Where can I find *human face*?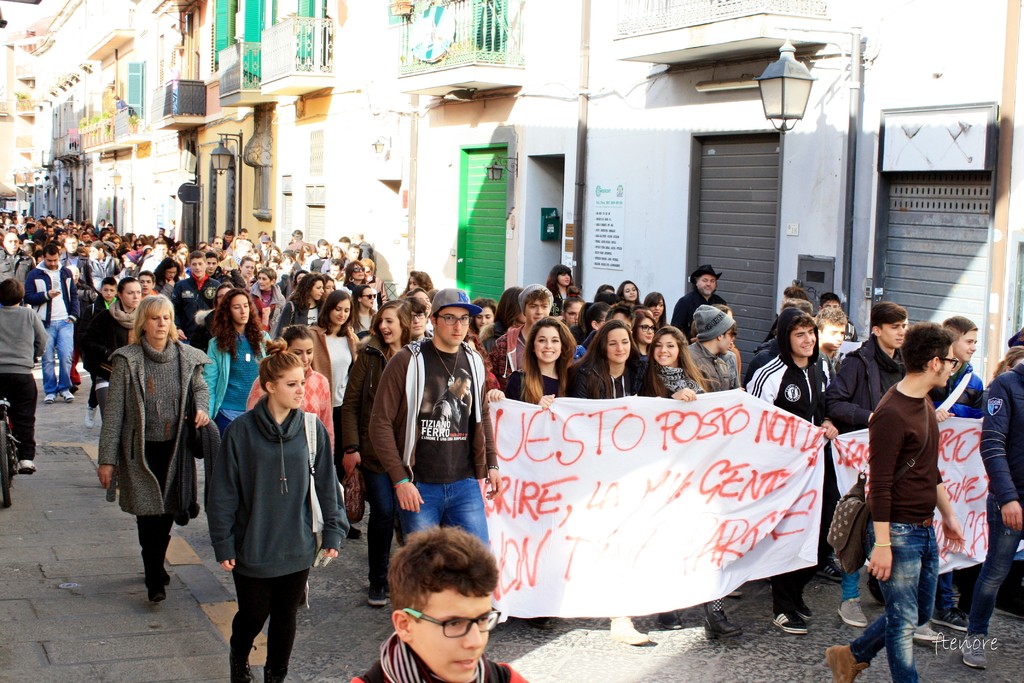
You can find it at bbox=[956, 330, 979, 363].
